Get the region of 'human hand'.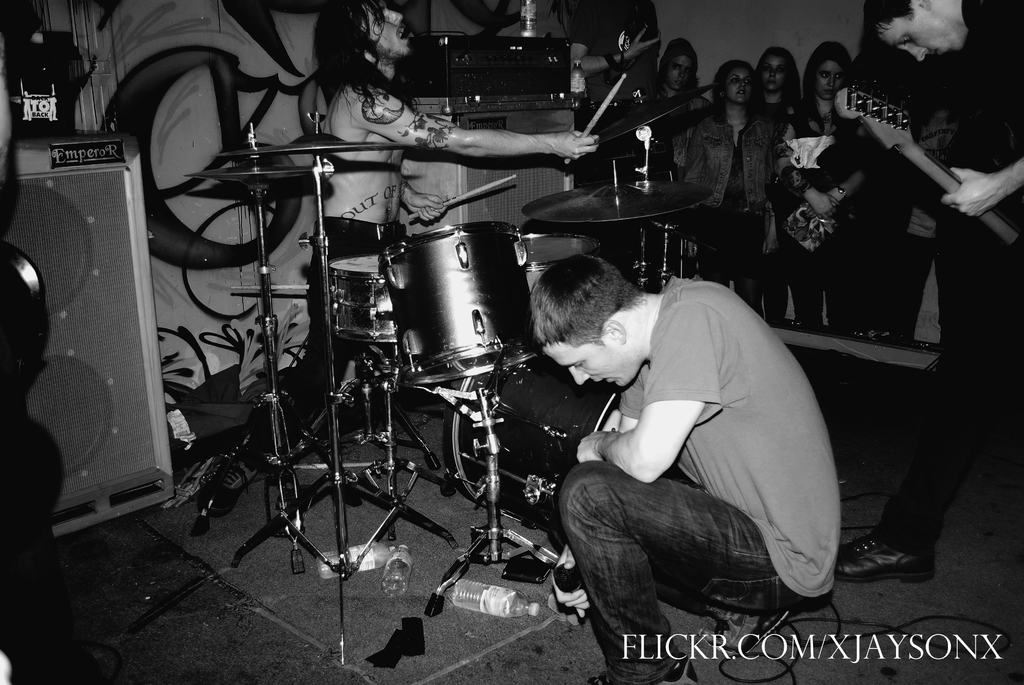
(404, 191, 451, 226).
